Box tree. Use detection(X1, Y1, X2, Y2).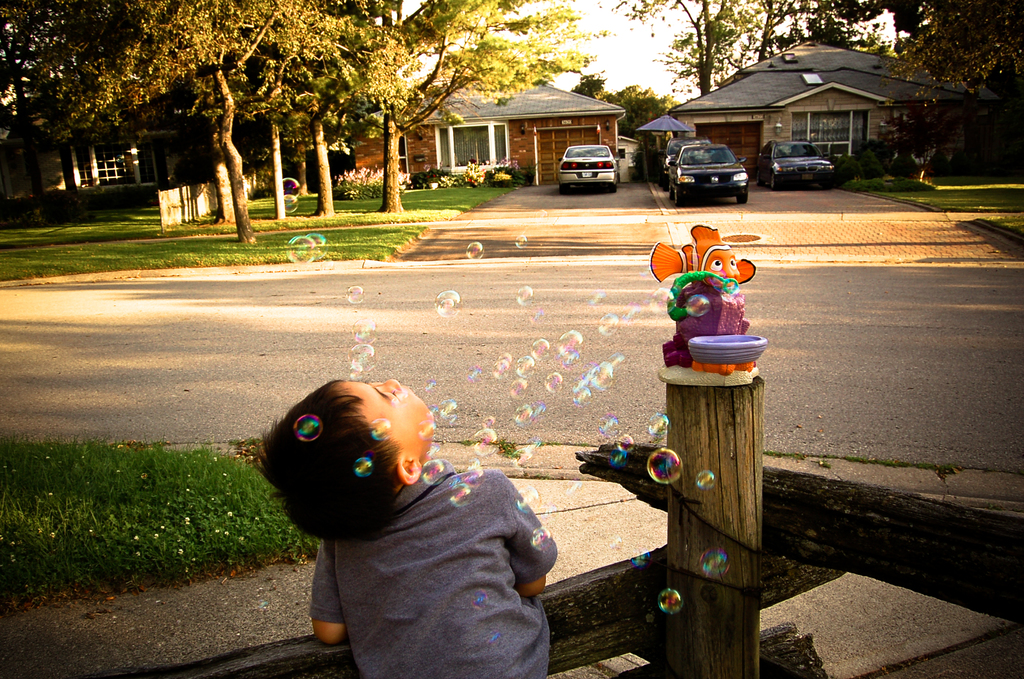
detection(572, 70, 610, 96).
